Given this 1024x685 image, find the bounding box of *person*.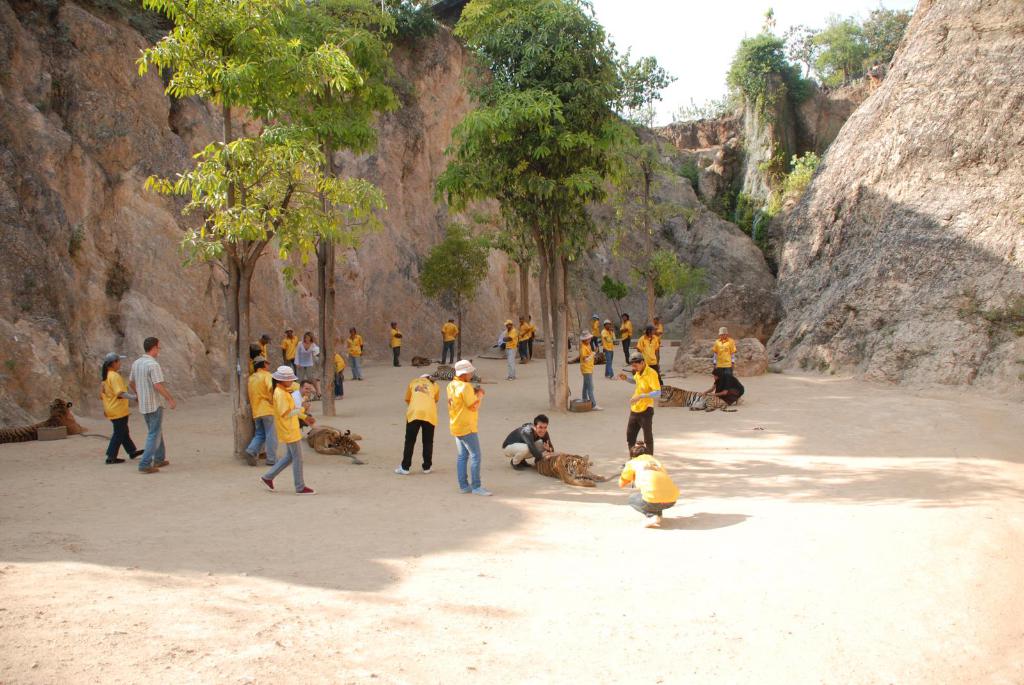
338 353 348 399.
